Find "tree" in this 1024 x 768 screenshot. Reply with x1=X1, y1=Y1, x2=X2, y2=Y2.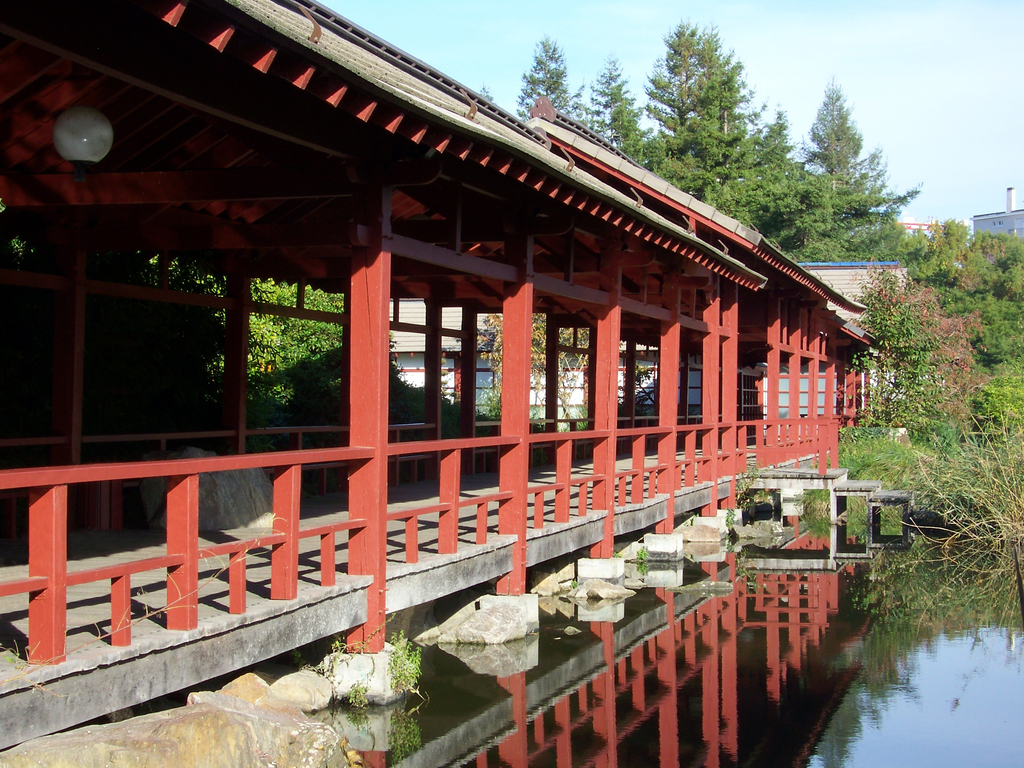
x1=888, y1=213, x2=1023, y2=431.
